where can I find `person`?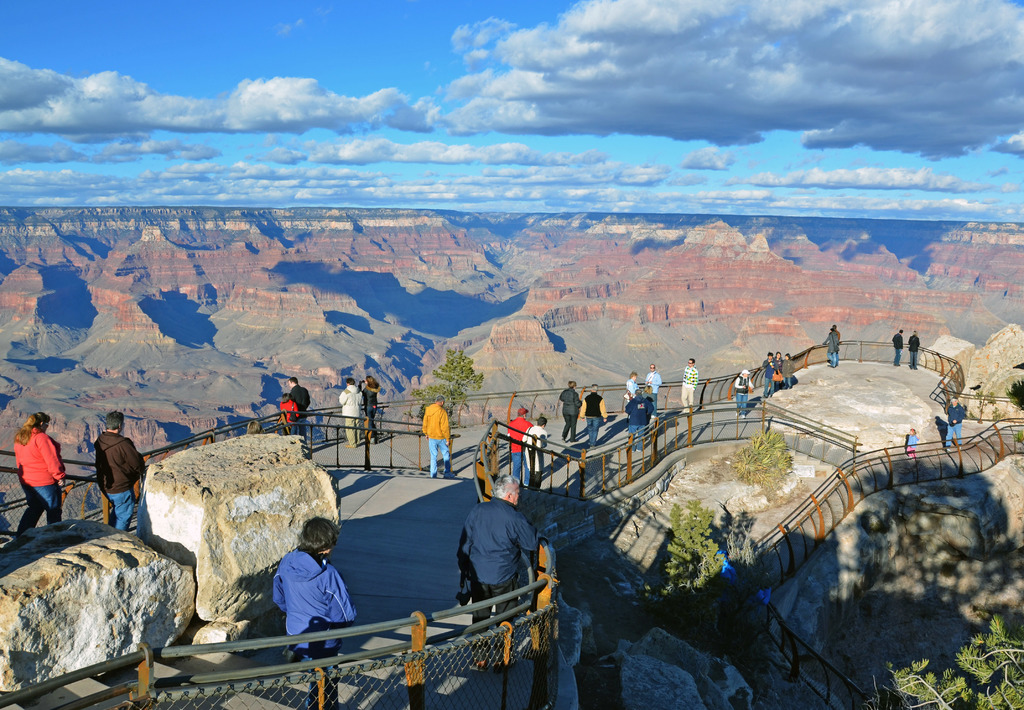
You can find it at box(558, 380, 582, 443).
